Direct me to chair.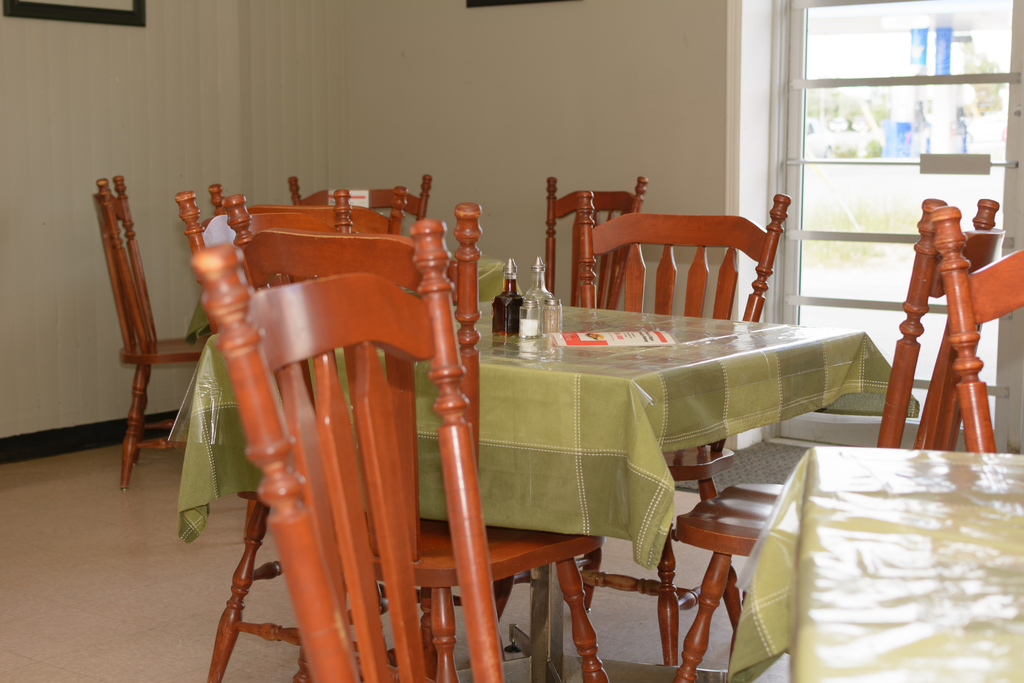
Direction: BBox(665, 195, 1019, 679).
